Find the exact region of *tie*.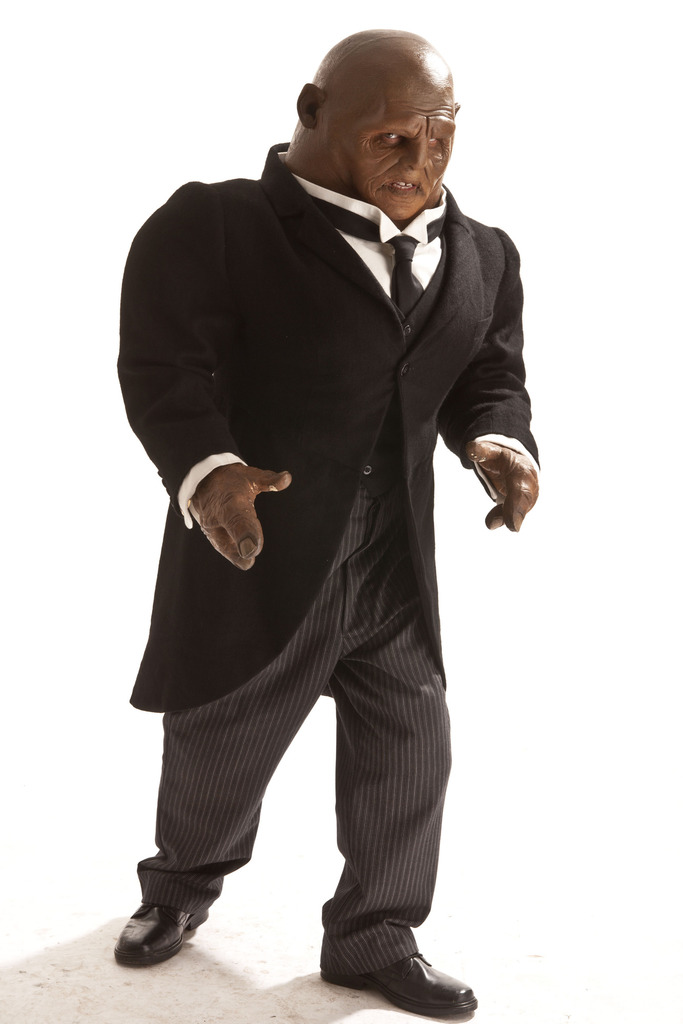
Exact region: <box>307,193,449,320</box>.
